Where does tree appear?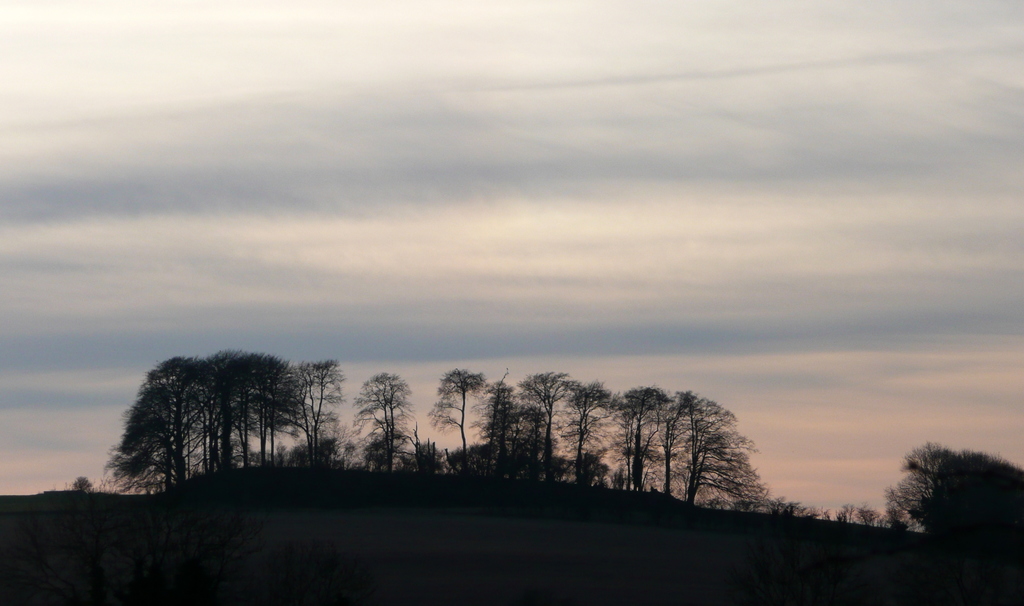
Appears at (681,427,771,515).
